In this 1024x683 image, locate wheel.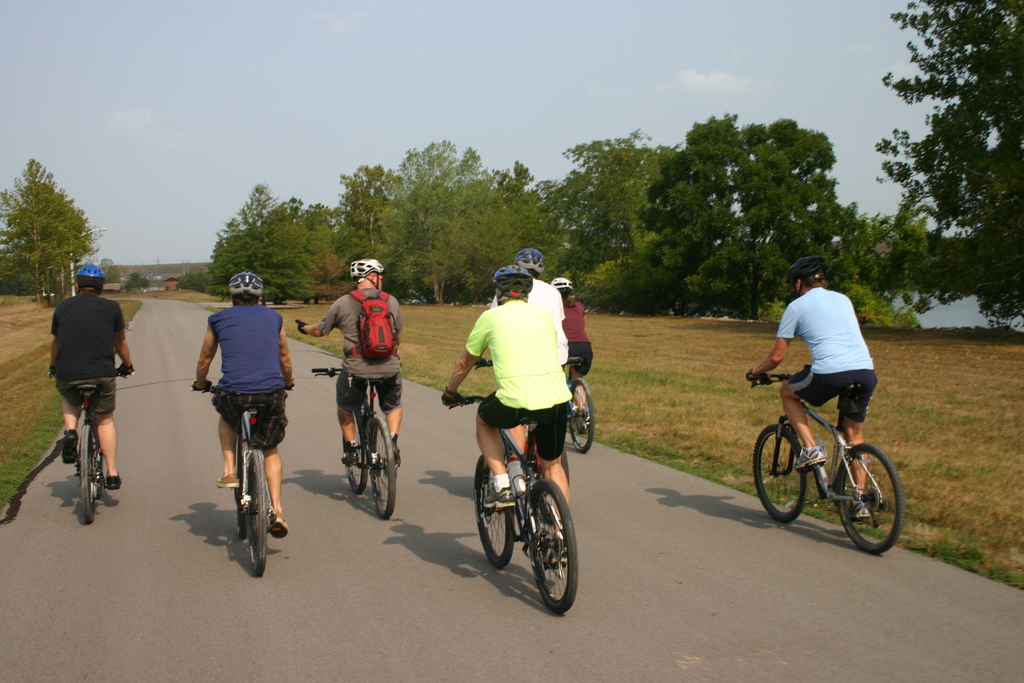
Bounding box: crop(836, 443, 902, 555).
